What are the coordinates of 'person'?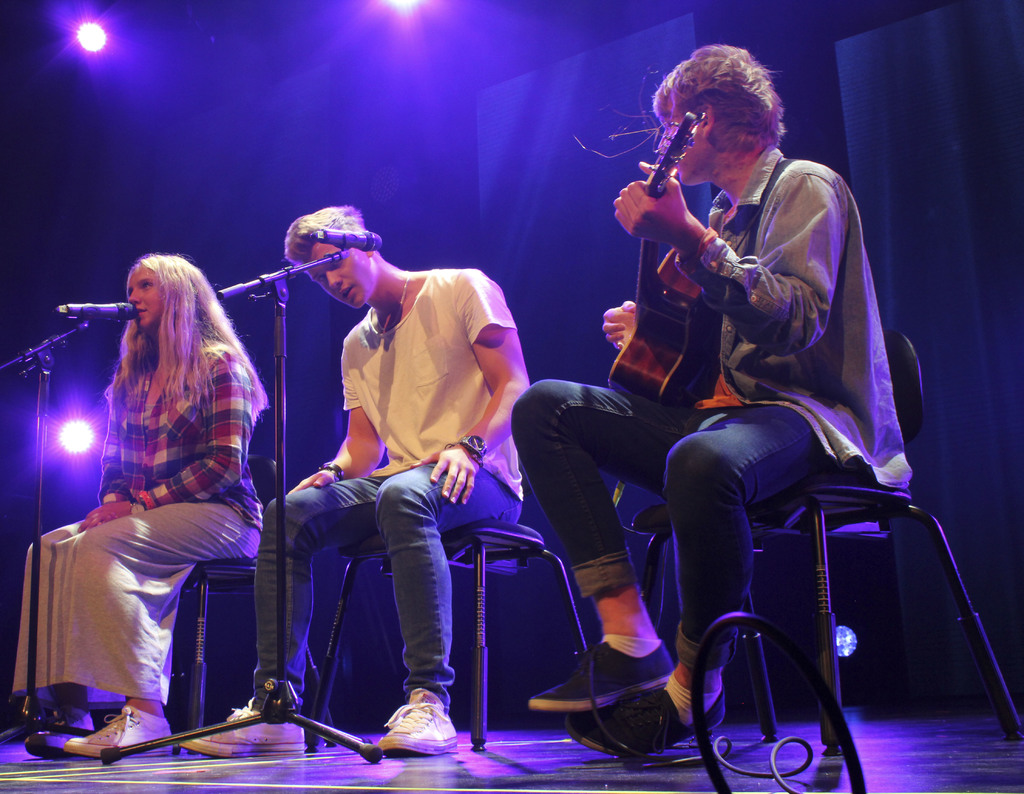
179 204 527 760.
